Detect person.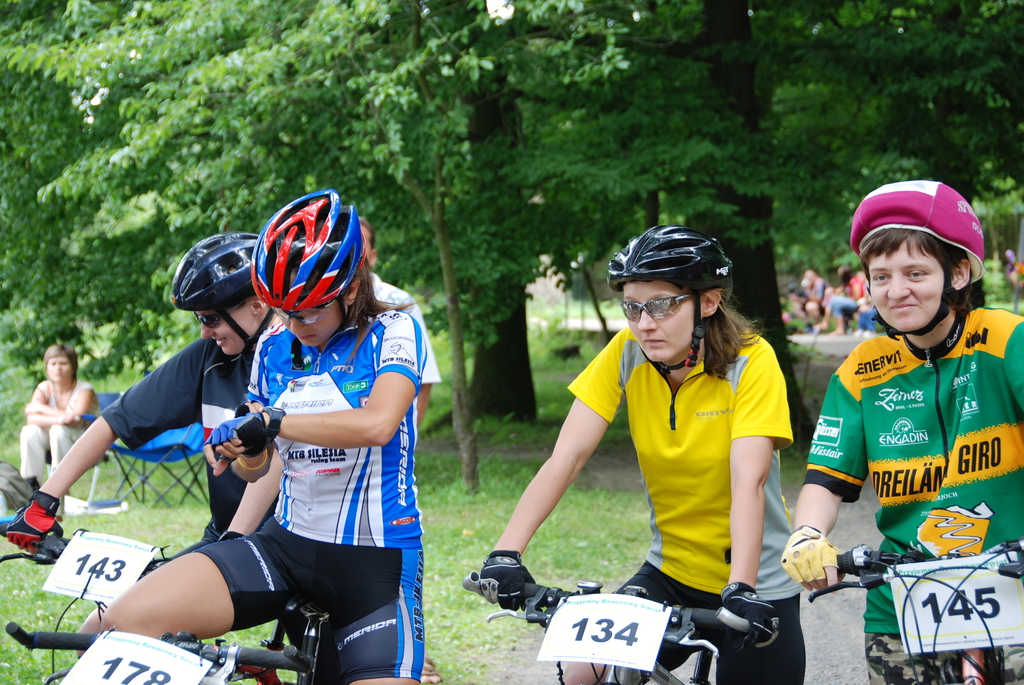
Detected at pyautogui.locateOnScreen(354, 214, 442, 684).
